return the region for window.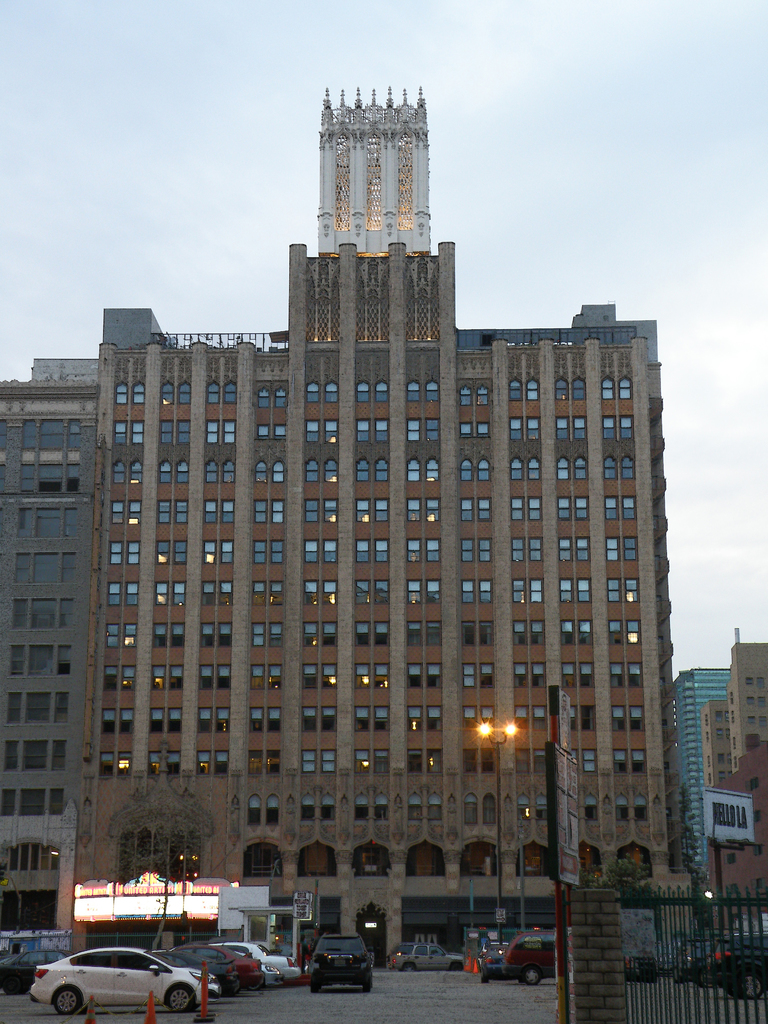
{"x1": 746, "y1": 694, "x2": 755, "y2": 706}.
